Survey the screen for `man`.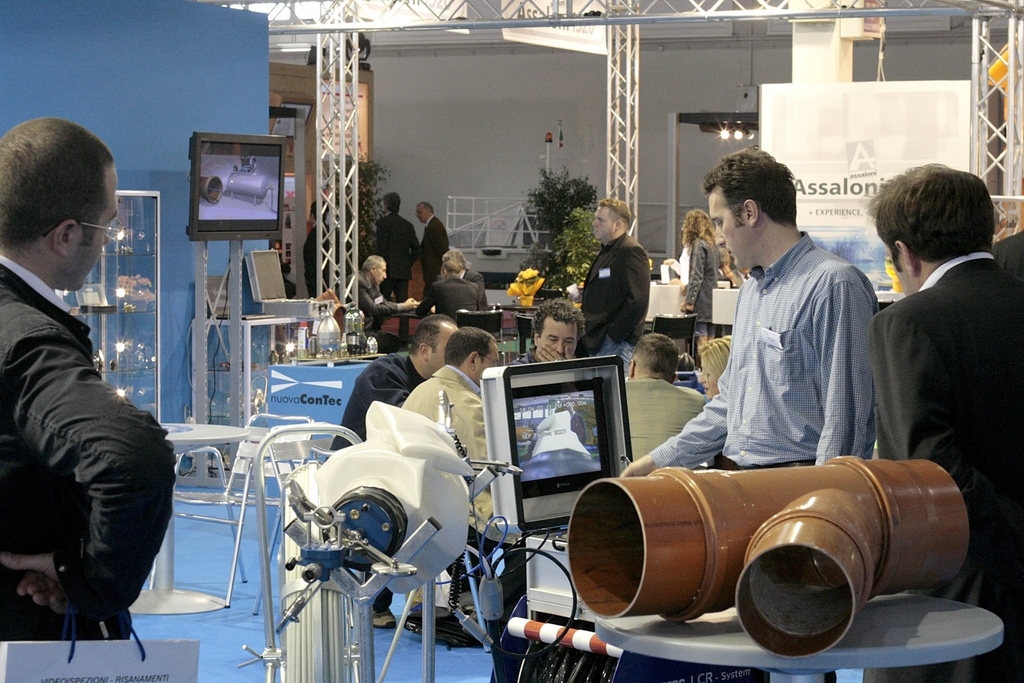
Survey found: l=439, t=249, r=485, b=290.
